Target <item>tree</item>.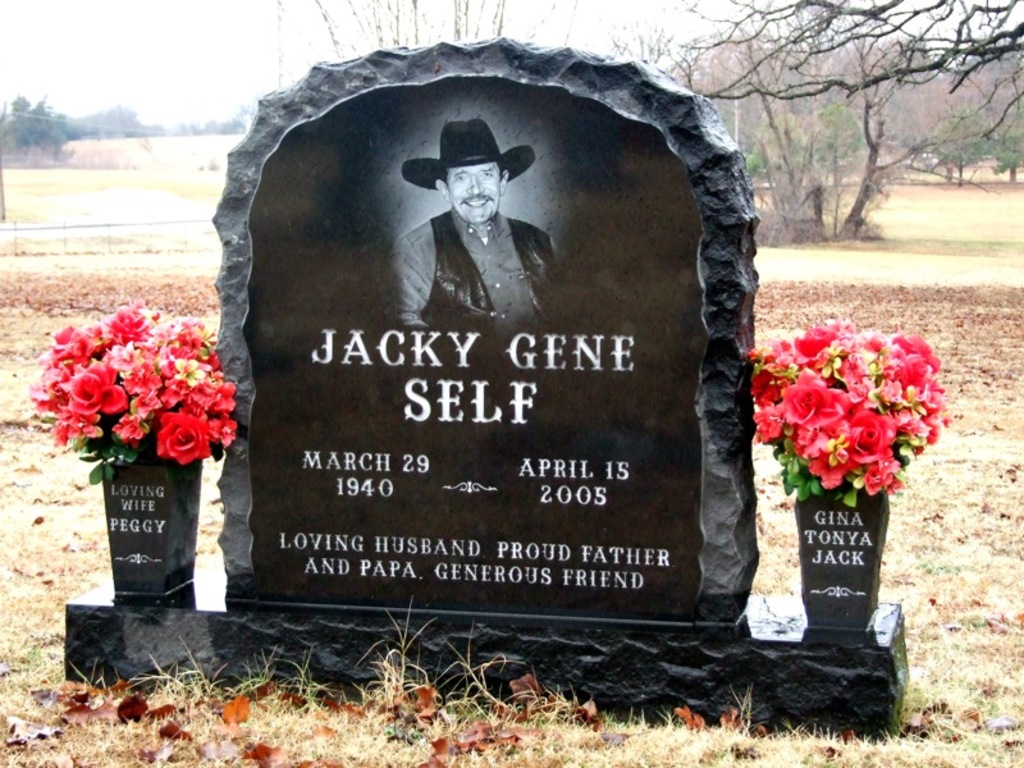
Target region: {"x1": 0, "y1": 90, "x2": 73, "y2": 164}.
